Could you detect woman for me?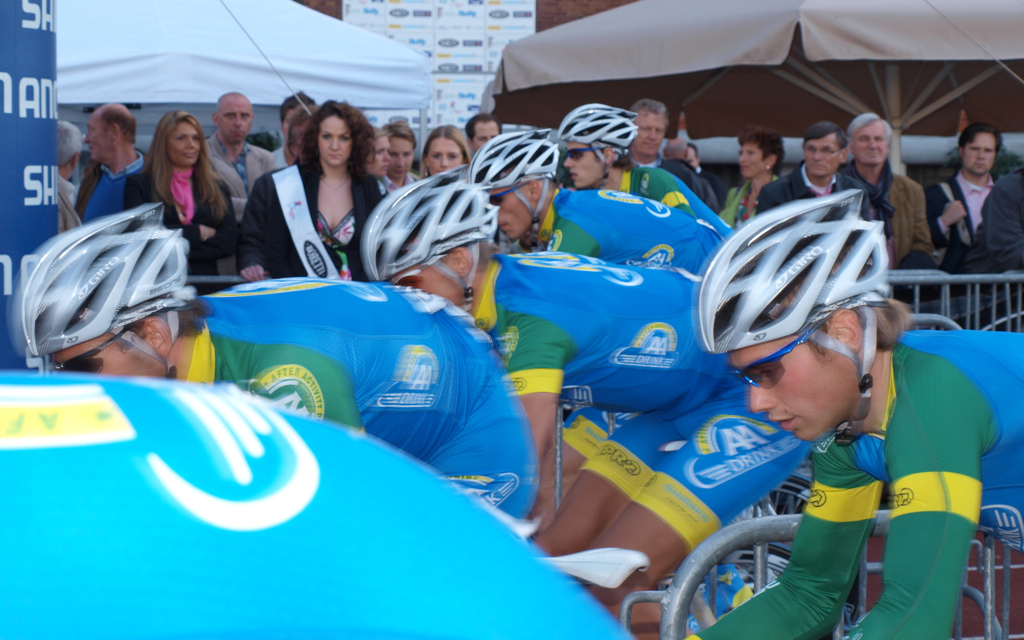
Detection result: {"left": 420, "top": 124, "right": 470, "bottom": 176}.
